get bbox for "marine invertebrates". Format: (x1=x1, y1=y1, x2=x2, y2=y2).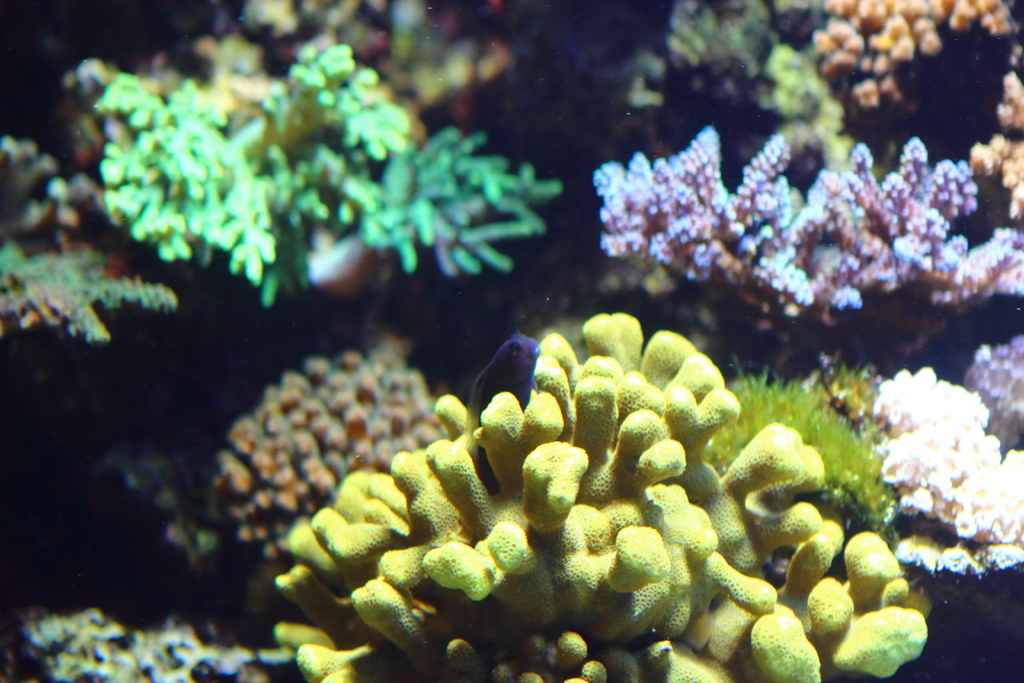
(x1=676, y1=366, x2=938, y2=556).
